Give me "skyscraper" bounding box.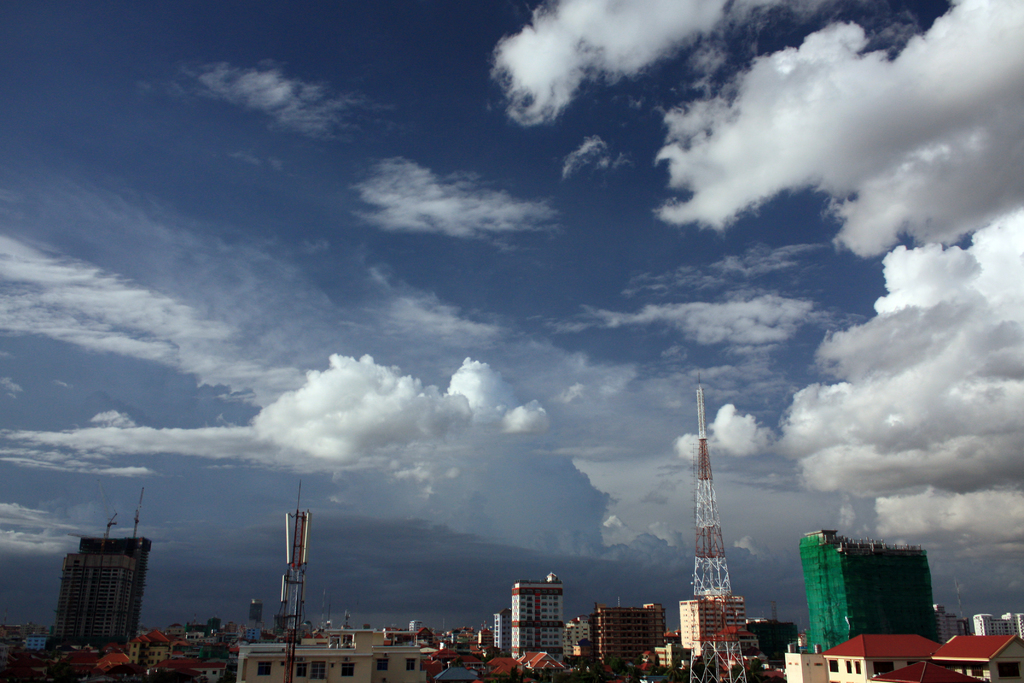
box(406, 620, 428, 634).
